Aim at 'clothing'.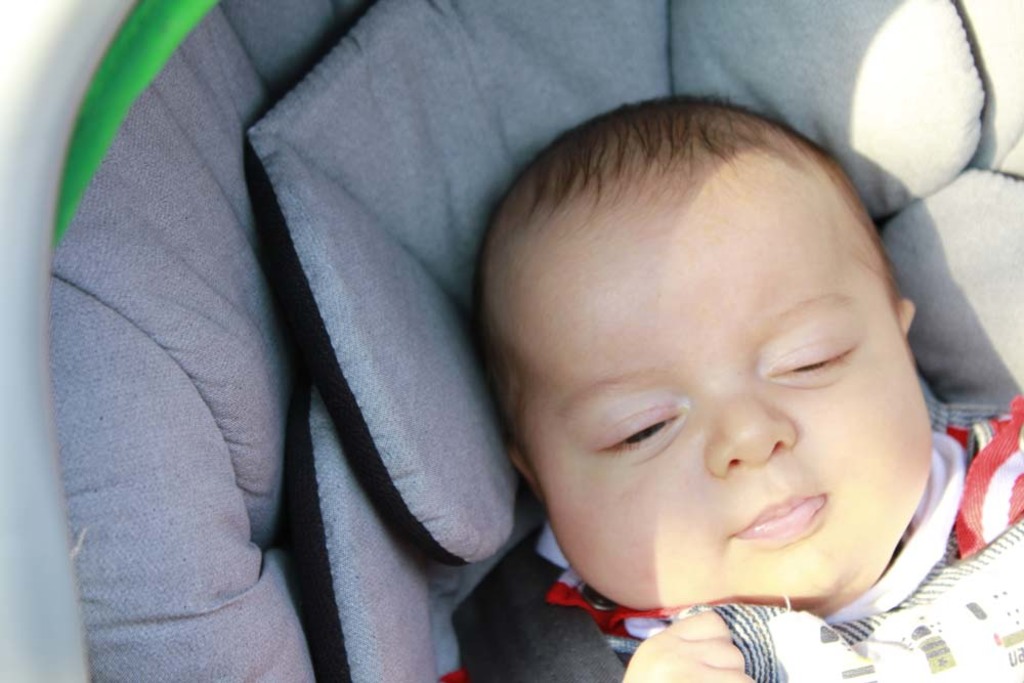
Aimed at box=[451, 394, 1023, 682].
